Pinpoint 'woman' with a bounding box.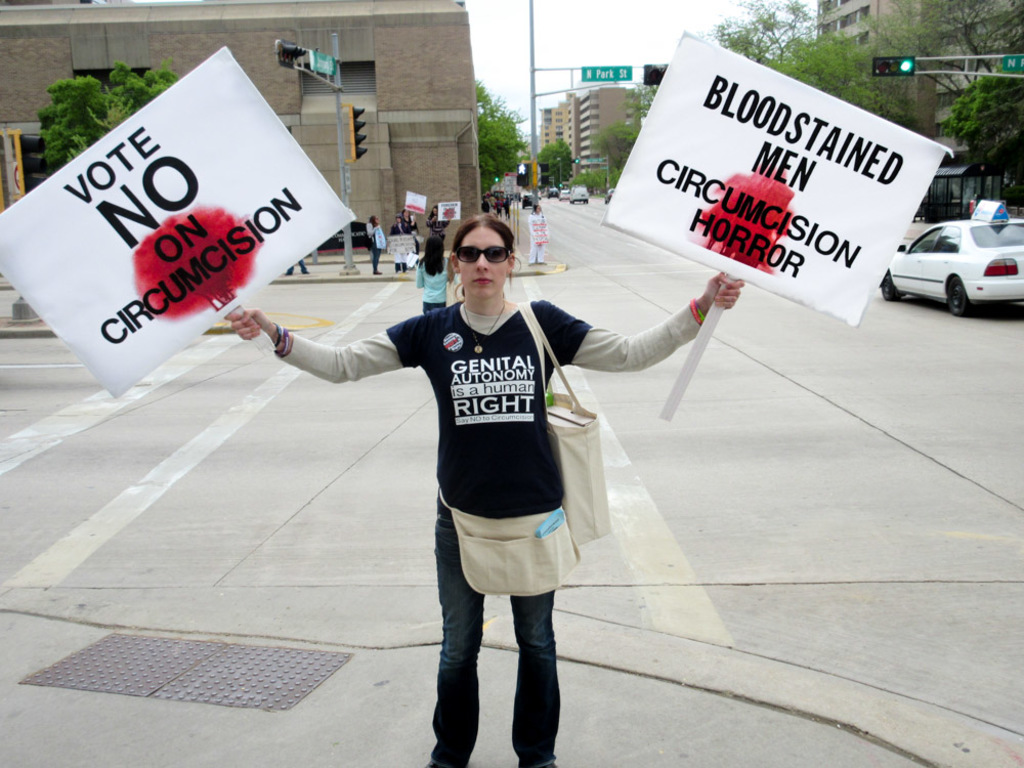
527, 204, 551, 265.
